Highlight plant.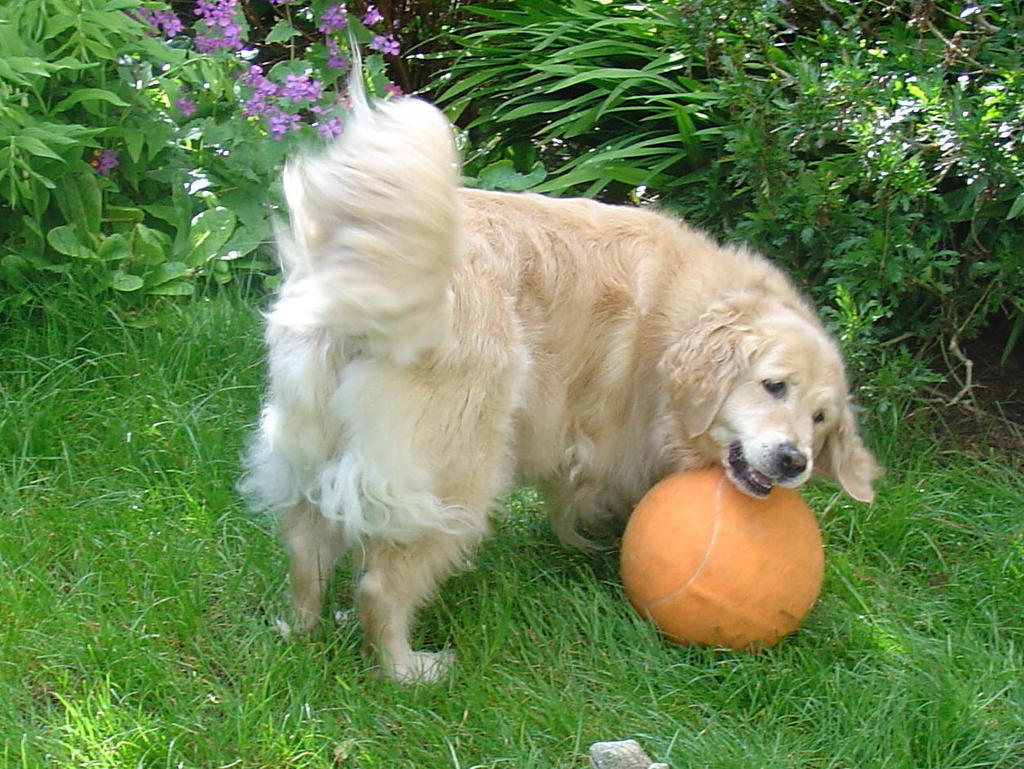
Highlighted region: (0,0,269,309).
